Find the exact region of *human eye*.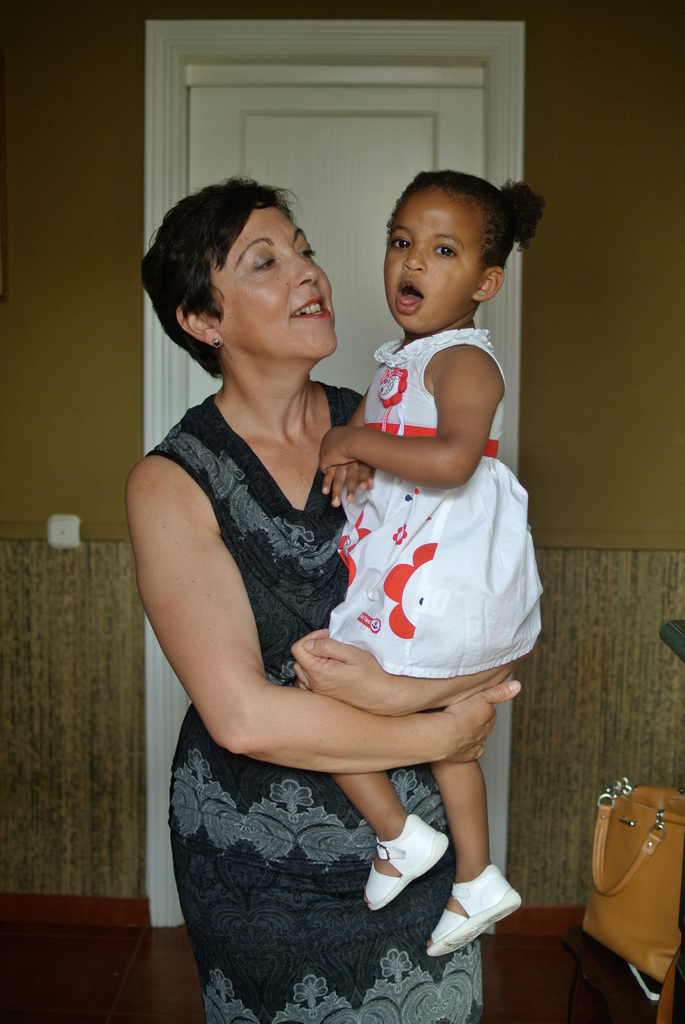
Exact region: BBox(249, 246, 285, 281).
